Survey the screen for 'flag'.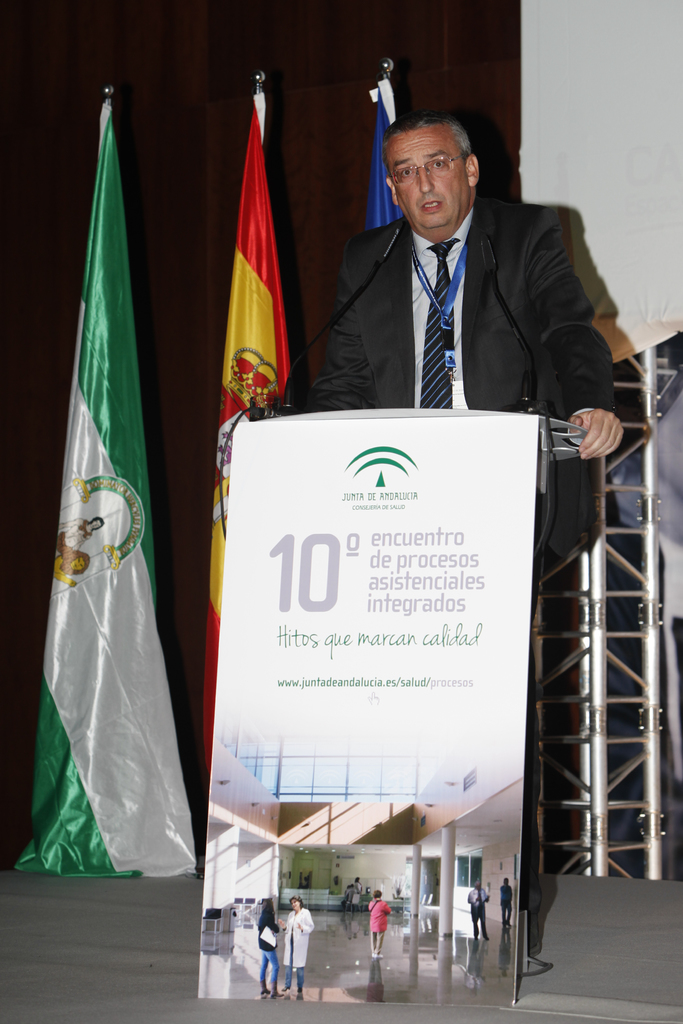
Survey found: bbox=[31, 79, 172, 1023].
